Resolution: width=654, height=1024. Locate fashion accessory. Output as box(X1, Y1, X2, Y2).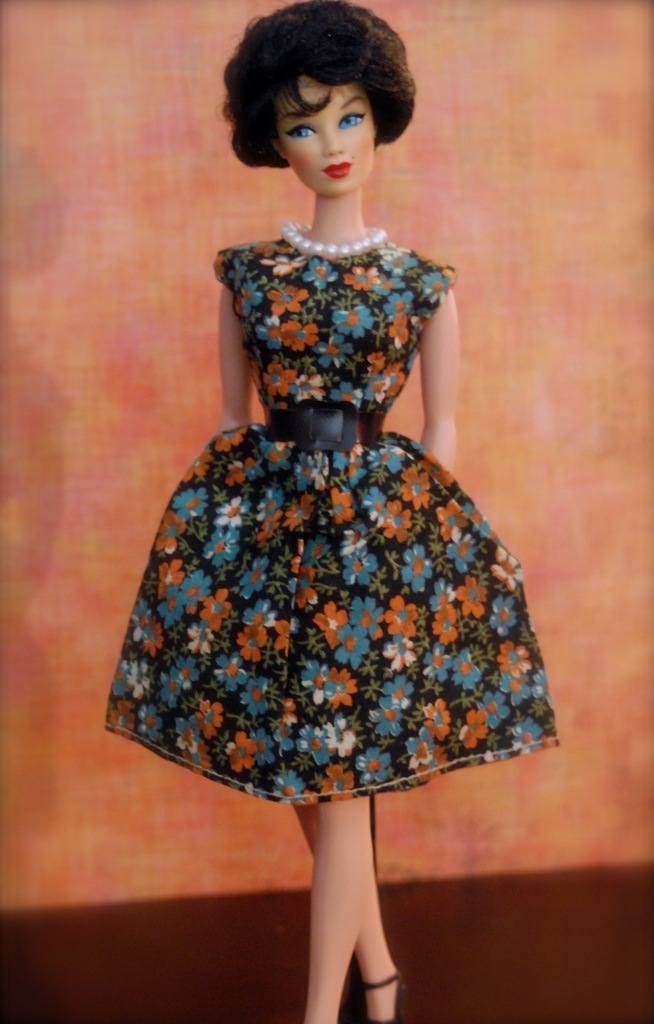
box(262, 391, 383, 451).
